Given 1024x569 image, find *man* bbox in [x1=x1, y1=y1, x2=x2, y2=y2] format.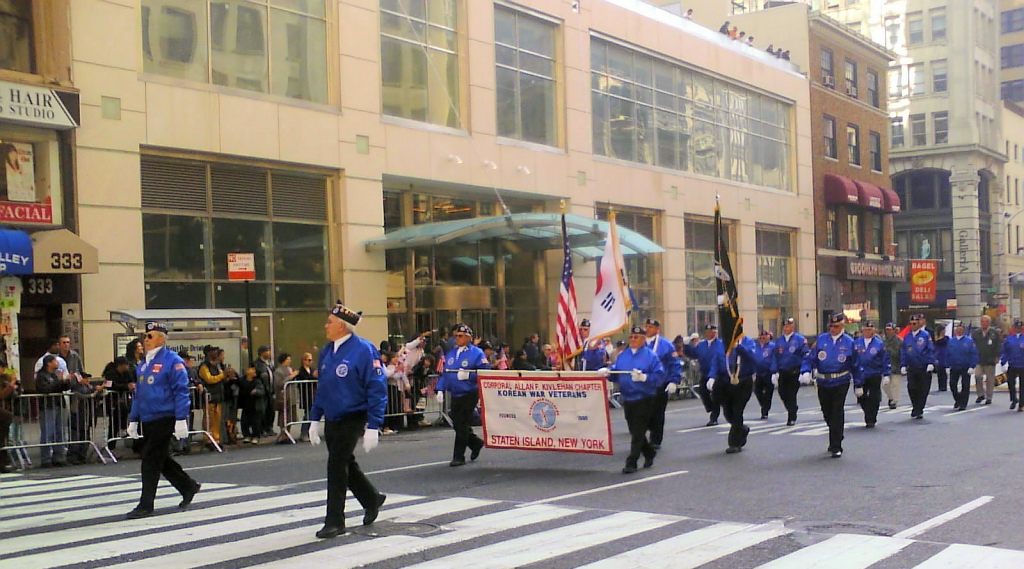
[x1=595, y1=323, x2=662, y2=471].
